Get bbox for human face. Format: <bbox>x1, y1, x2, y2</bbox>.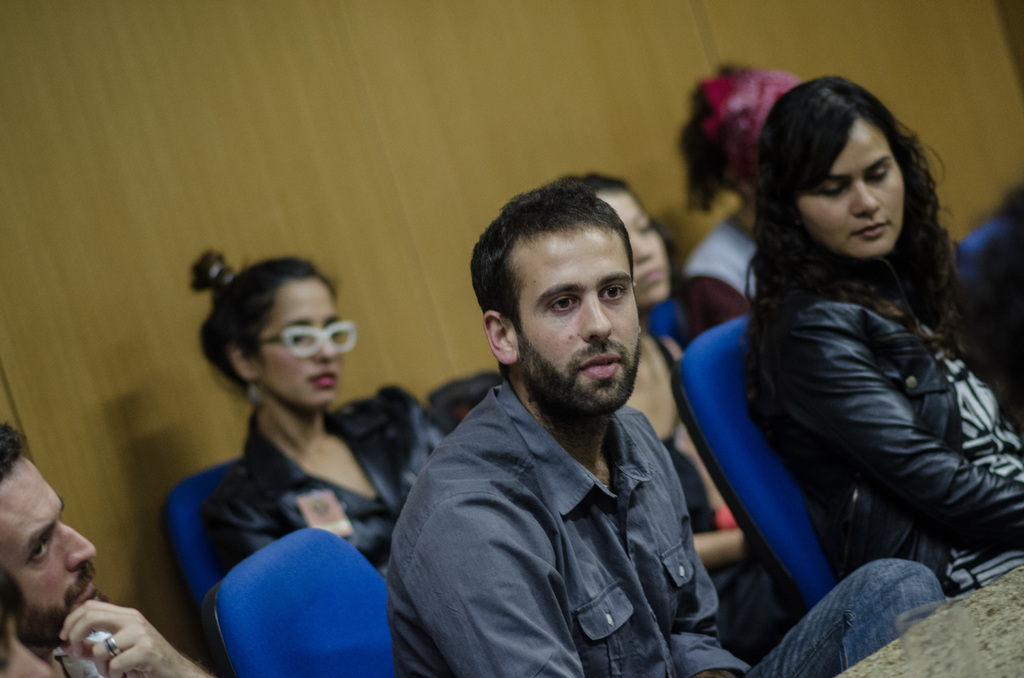
<bbox>251, 285, 342, 410</bbox>.
